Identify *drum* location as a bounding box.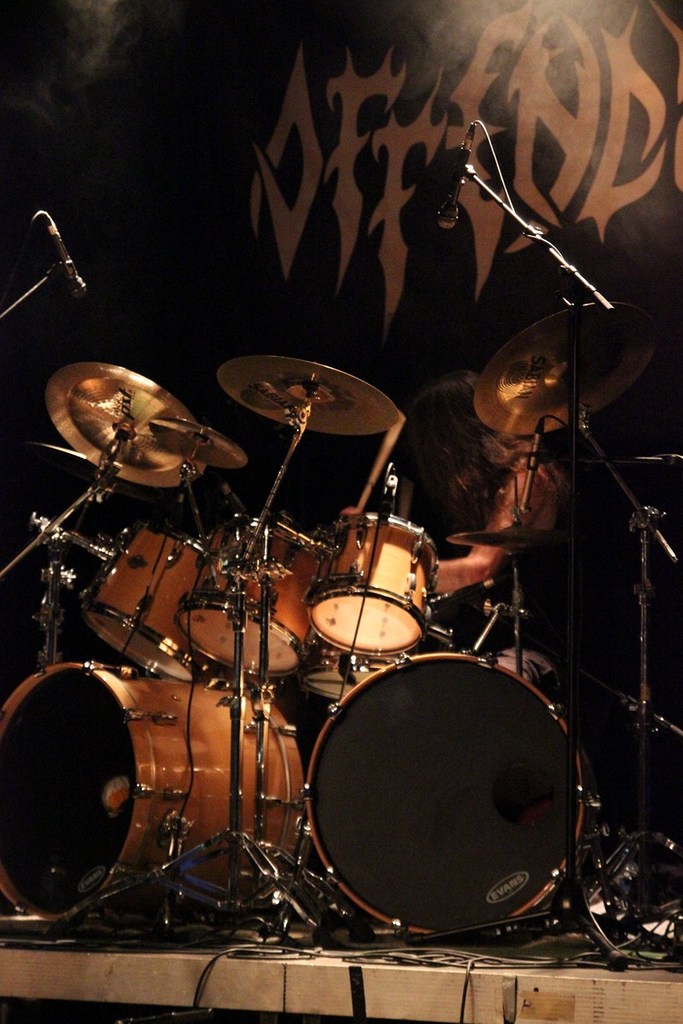
x1=76 y1=521 x2=215 y2=684.
